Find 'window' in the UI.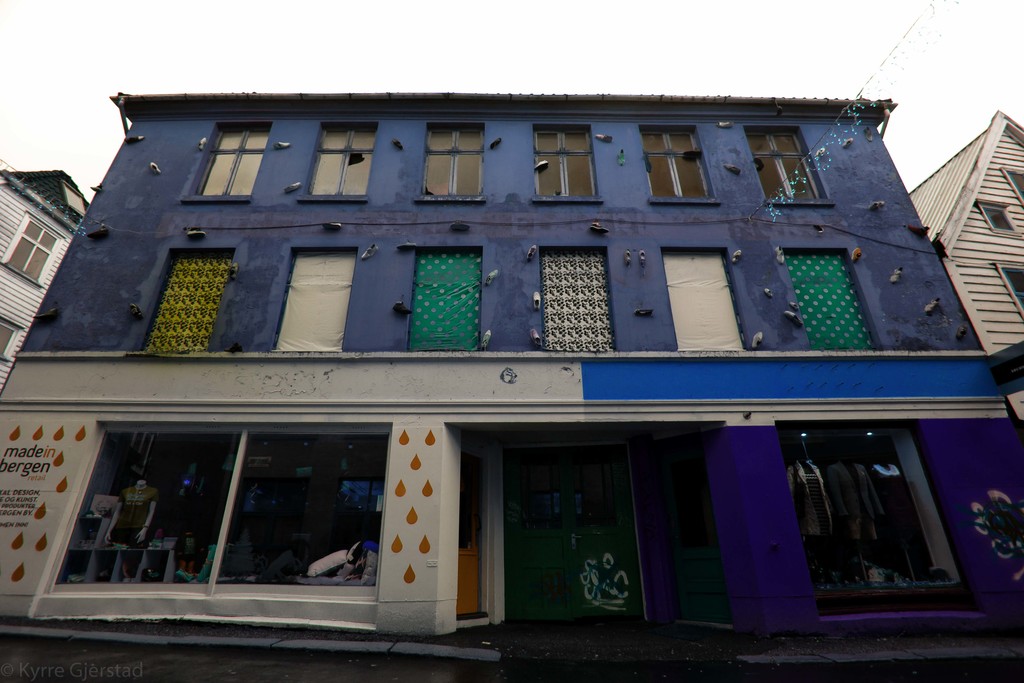
UI element at select_region(741, 123, 833, 206).
